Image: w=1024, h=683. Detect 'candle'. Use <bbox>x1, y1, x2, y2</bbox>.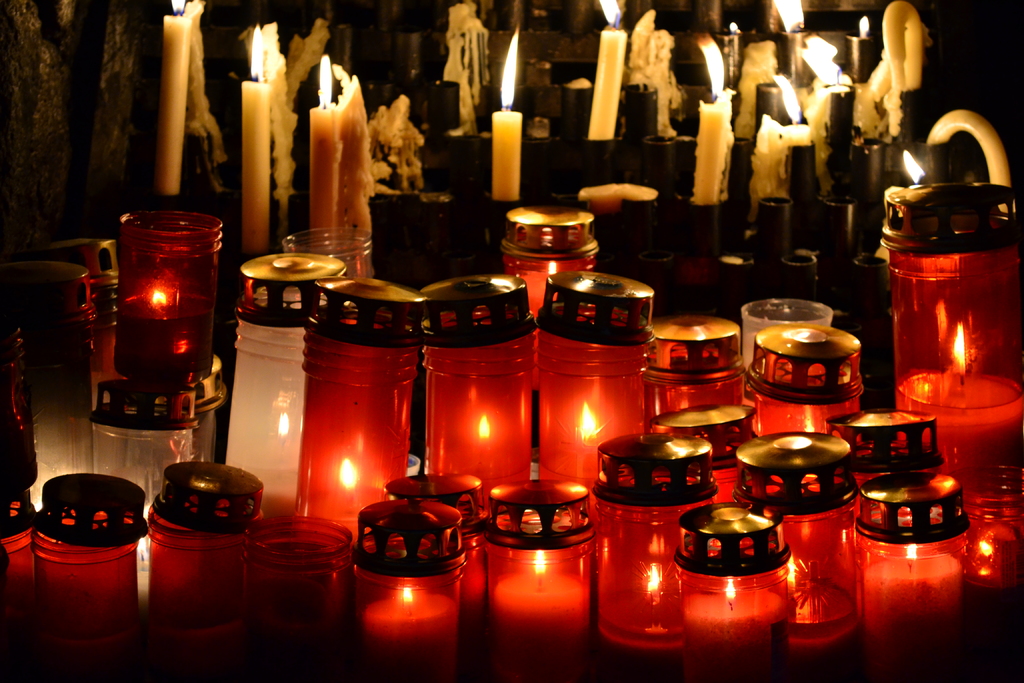
<bbox>255, 24, 291, 222</bbox>.
